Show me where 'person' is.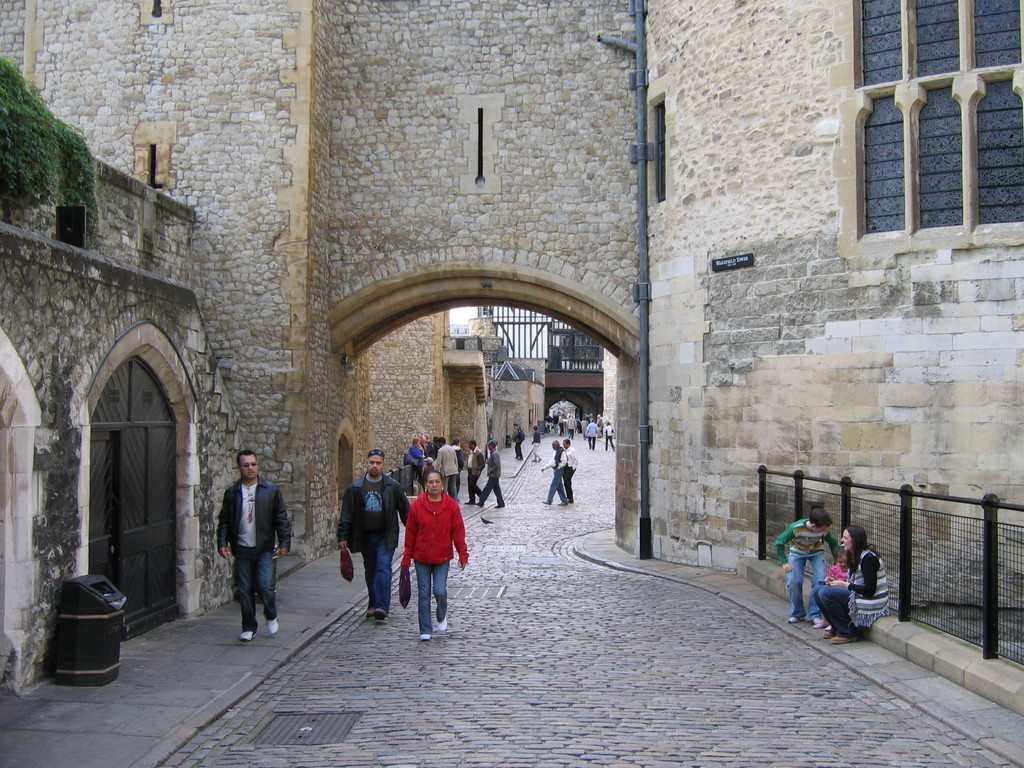
'person' is at [x1=825, y1=549, x2=848, y2=588].
